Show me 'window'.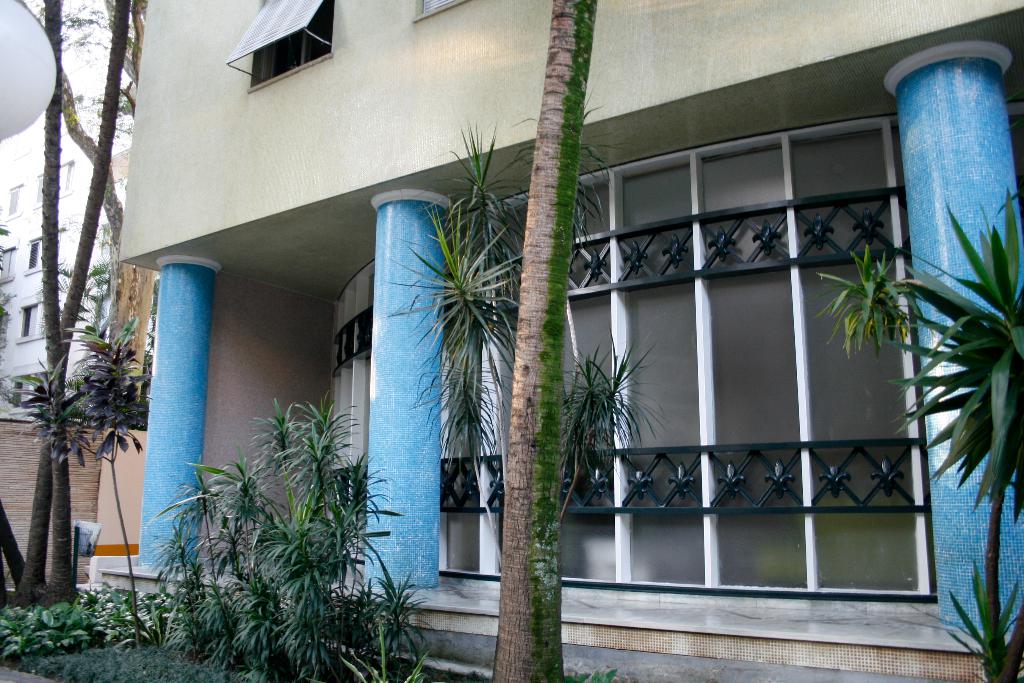
'window' is here: BBox(250, 0, 337, 88).
